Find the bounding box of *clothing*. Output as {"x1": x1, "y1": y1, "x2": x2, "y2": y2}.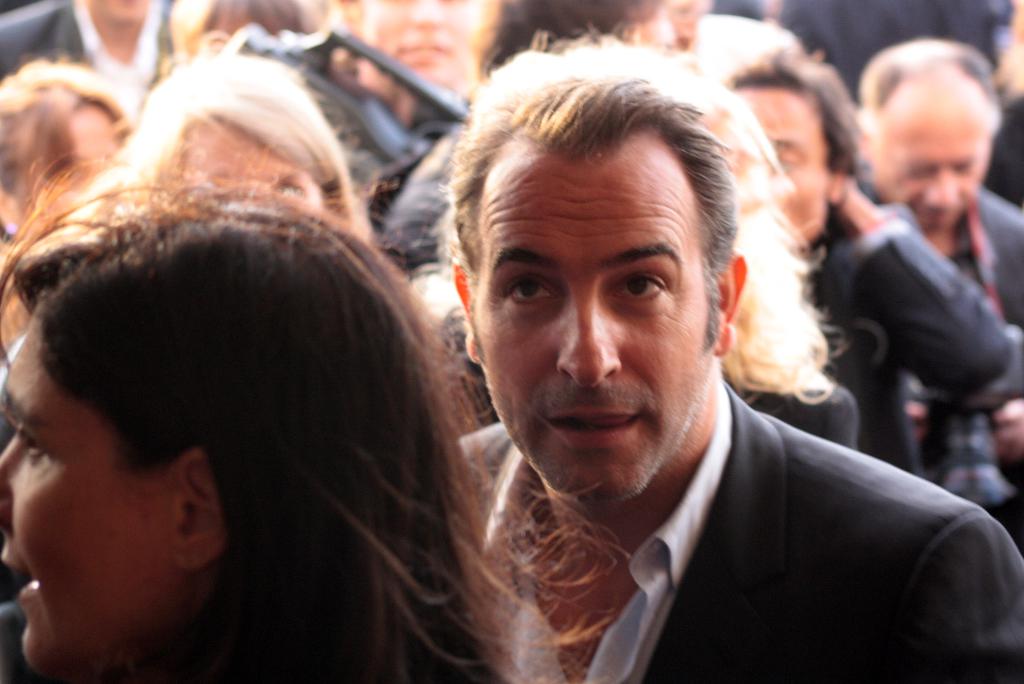
{"x1": 468, "y1": 364, "x2": 1023, "y2": 679}.
